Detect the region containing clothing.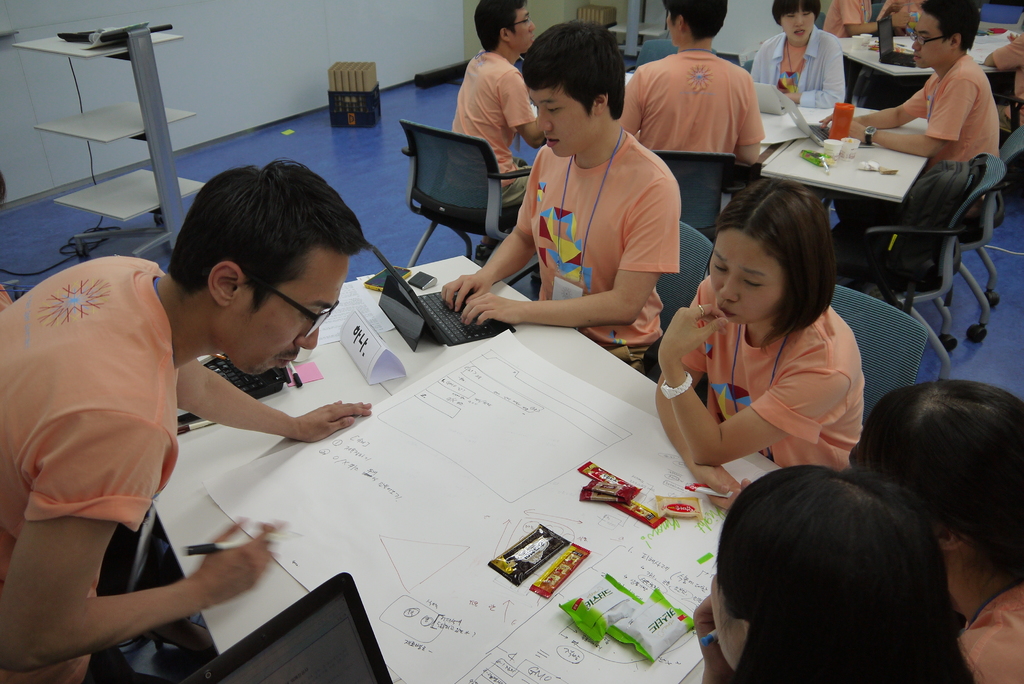
615/43/768/161.
